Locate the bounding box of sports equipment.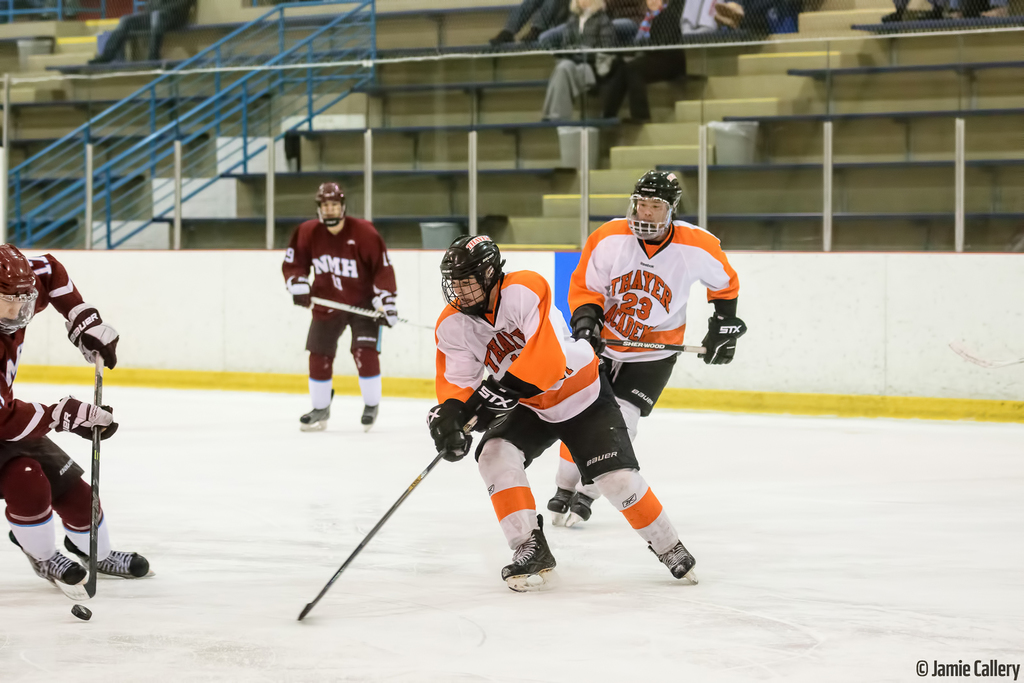
Bounding box: box(650, 542, 696, 584).
